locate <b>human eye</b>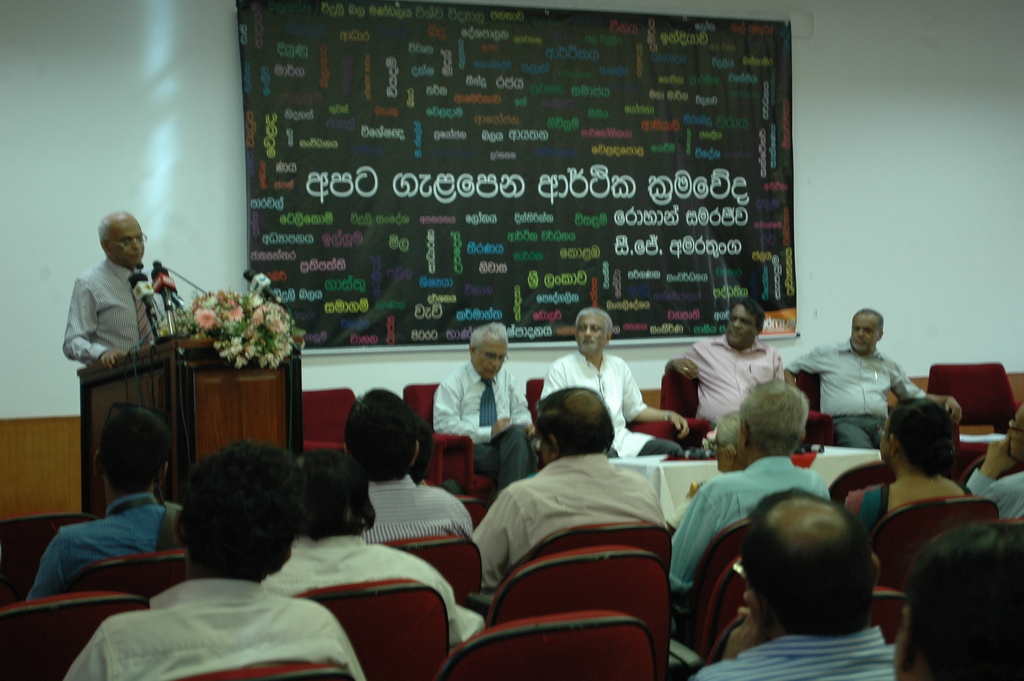
box(500, 359, 506, 363)
